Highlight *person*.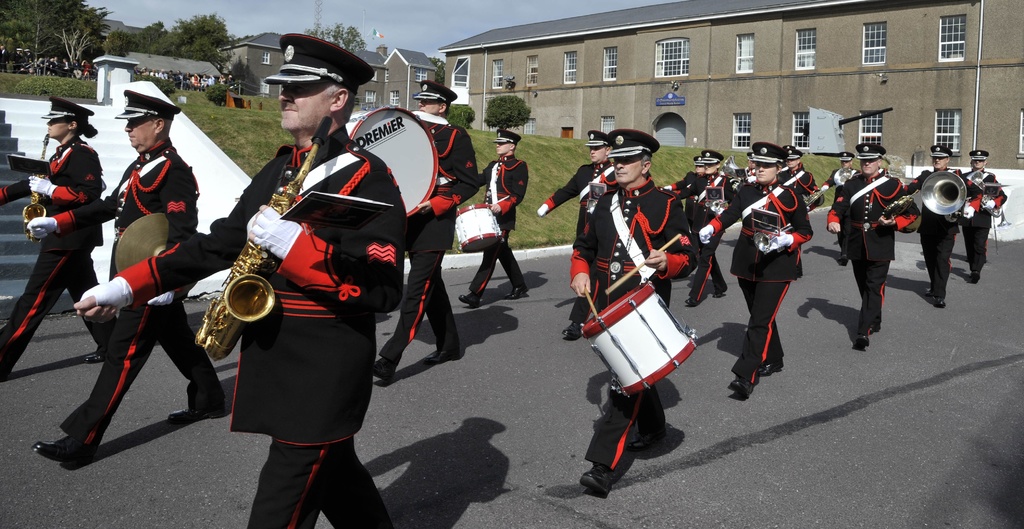
Highlighted region: {"x1": 366, "y1": 71, "x2": 461, "y2": 387}.
